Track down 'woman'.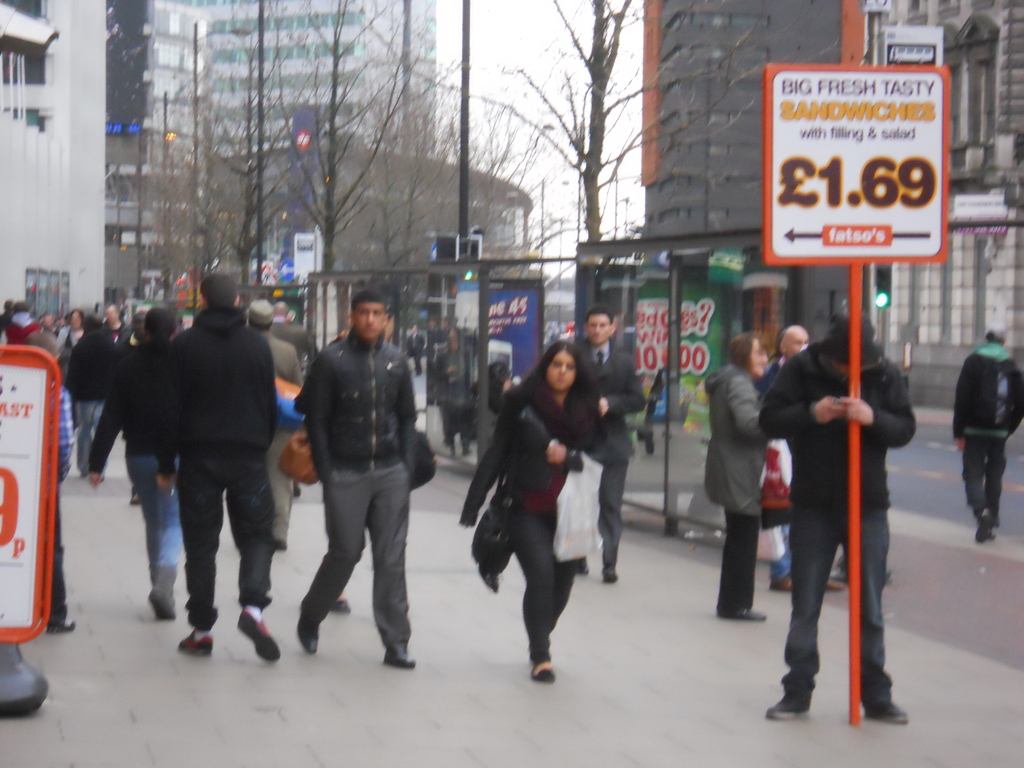
Tracked to [left=476, top=340, right=615, bottom=708].
